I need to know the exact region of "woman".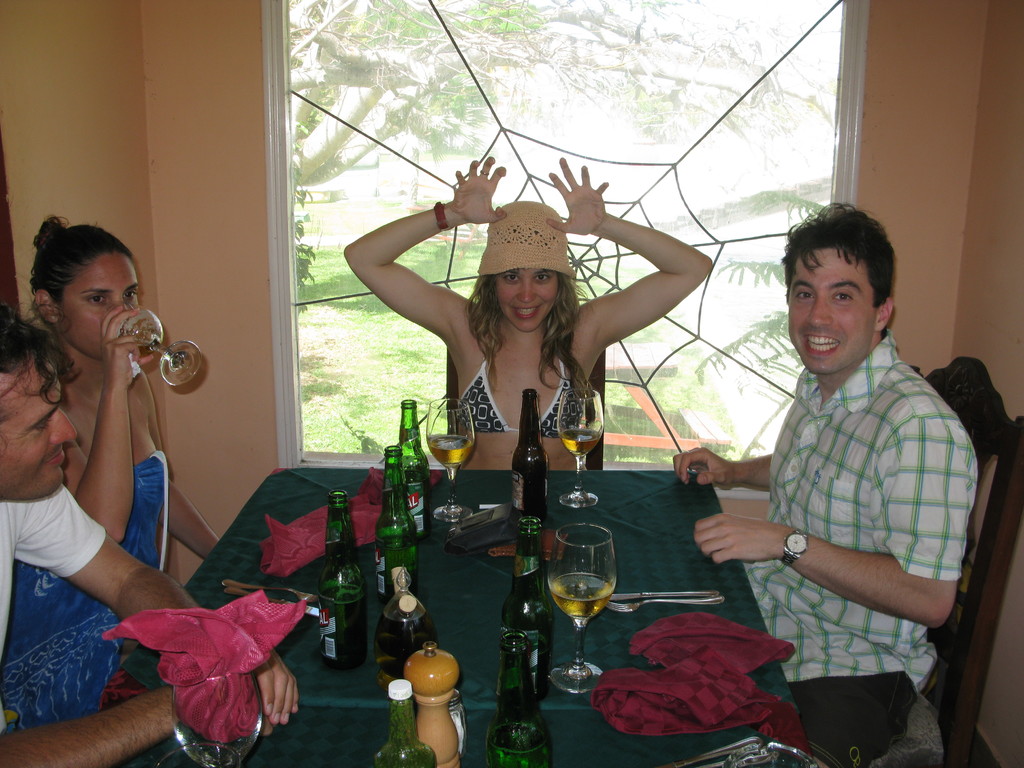
Region: 0,205,227,740.
